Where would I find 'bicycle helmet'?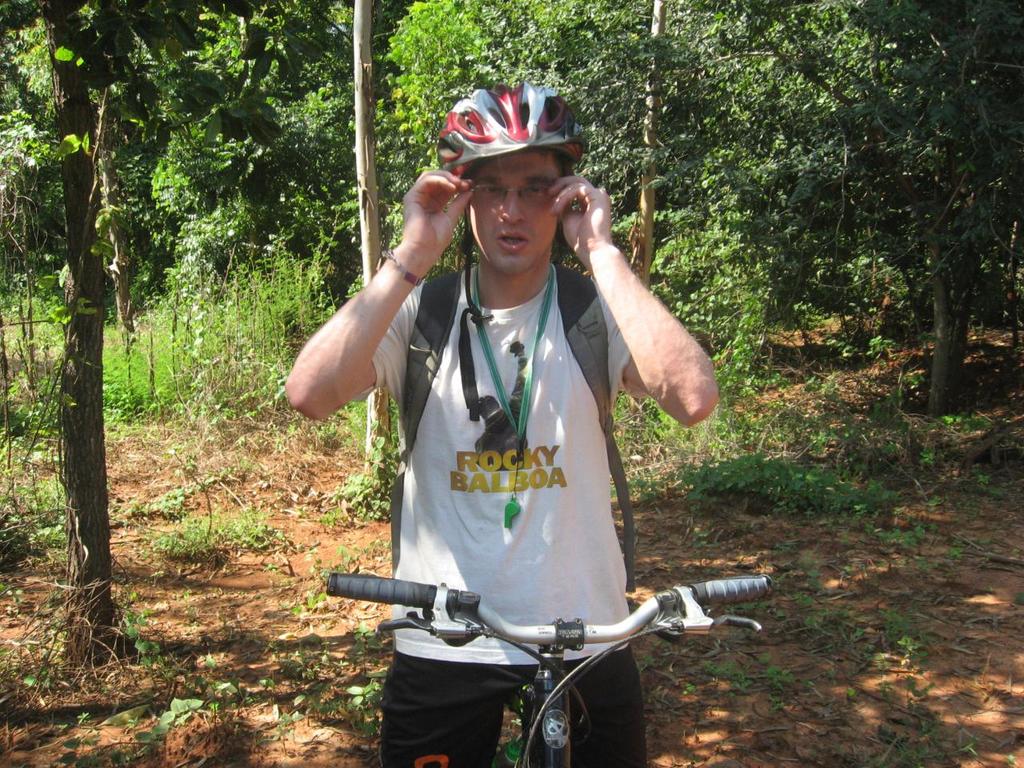
At Rect(427, 78, 579, 446).
